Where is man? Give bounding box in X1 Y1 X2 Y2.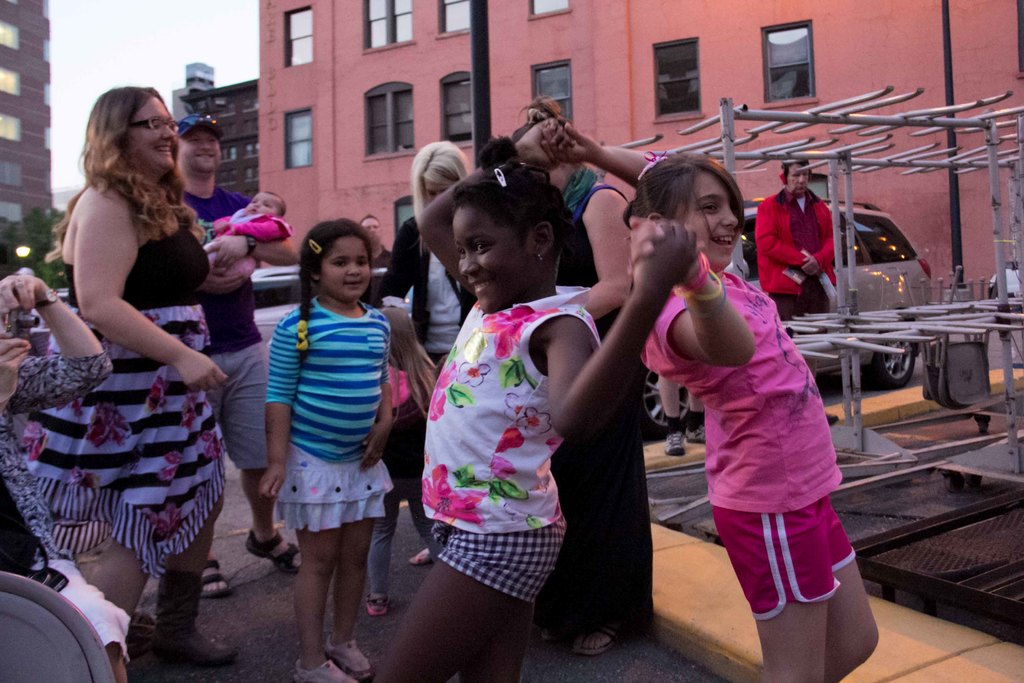
170 110 303 595.
